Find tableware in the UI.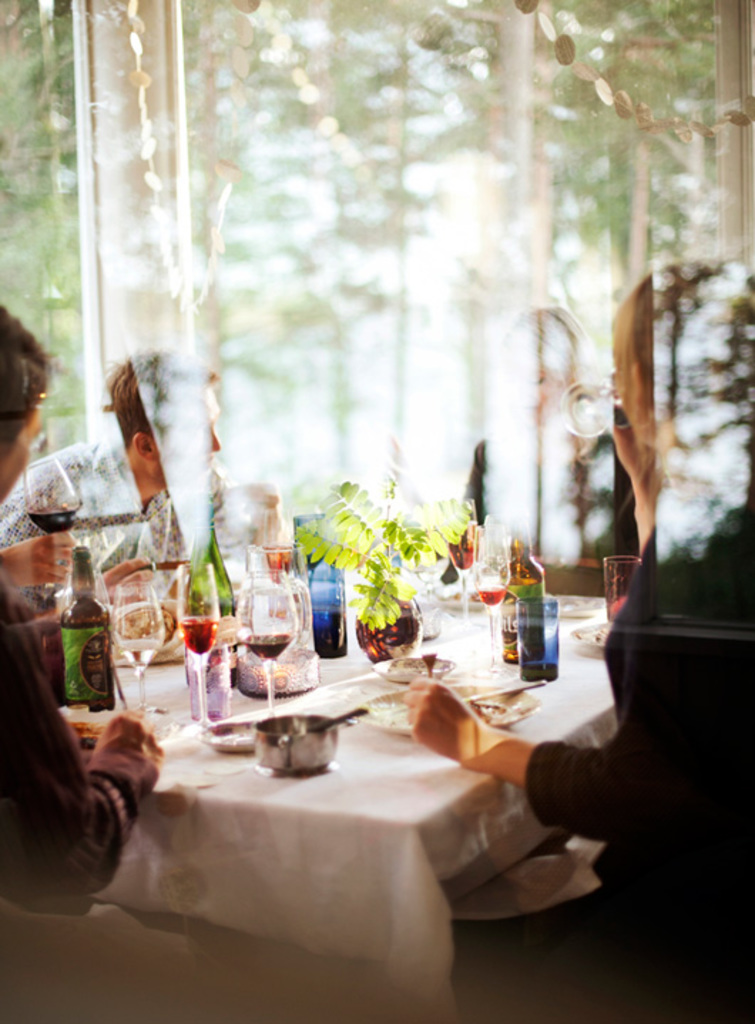
UI element at Rect(56, 544, 114, 708).
